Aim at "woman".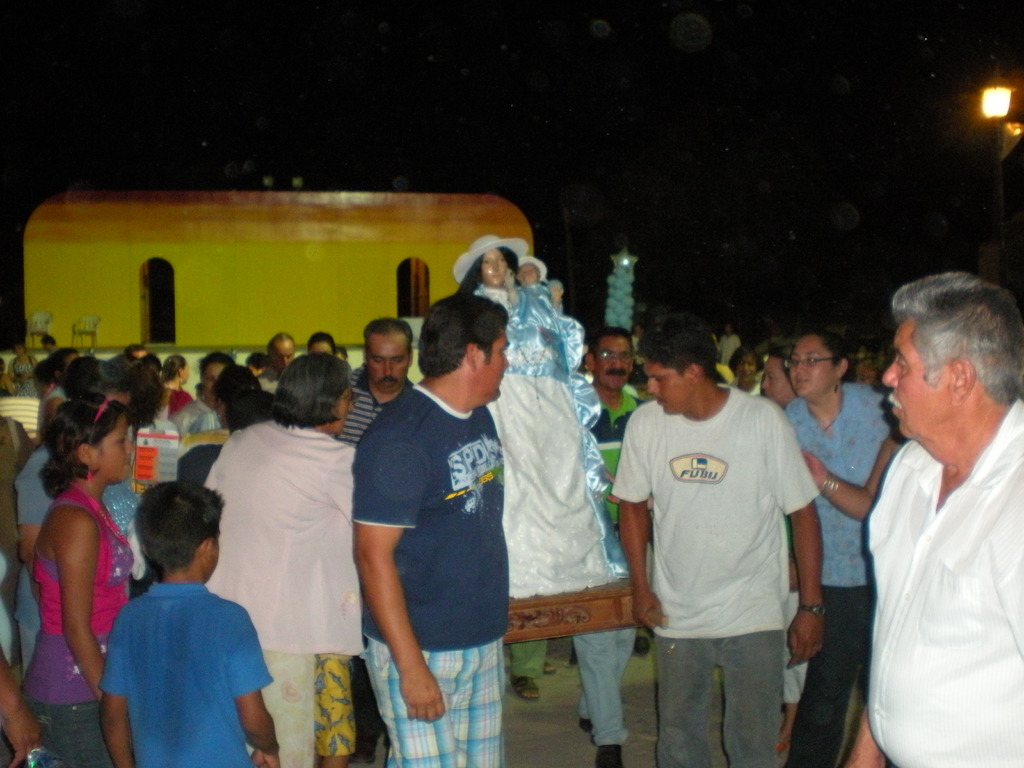
Aimed at left=460, top=245, right=630, bottom=600.
